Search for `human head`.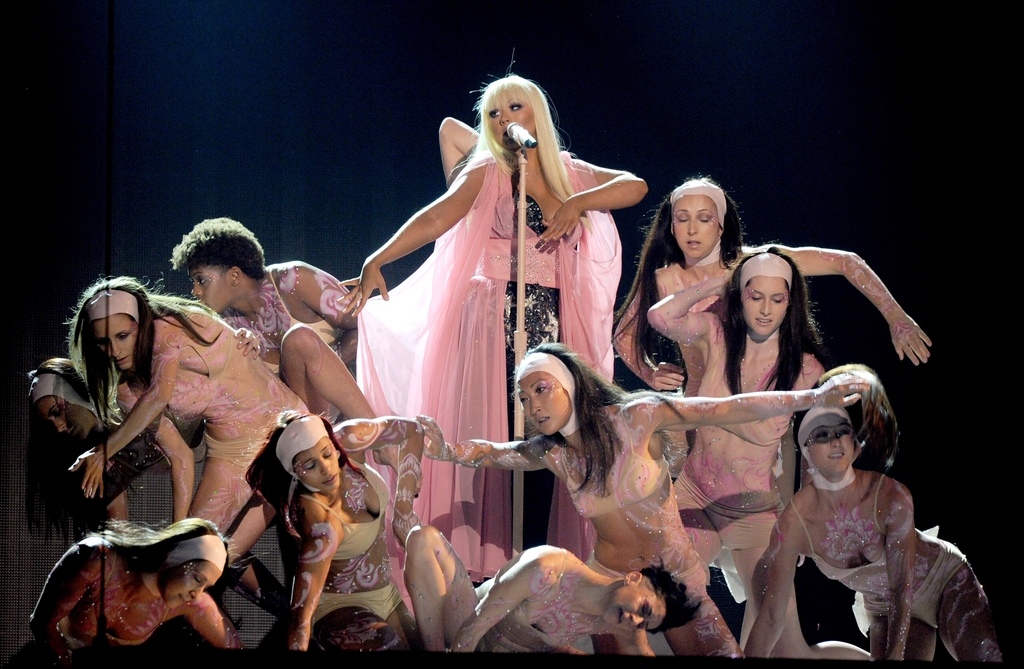
Found at detection(75, 275, 154, 373).
